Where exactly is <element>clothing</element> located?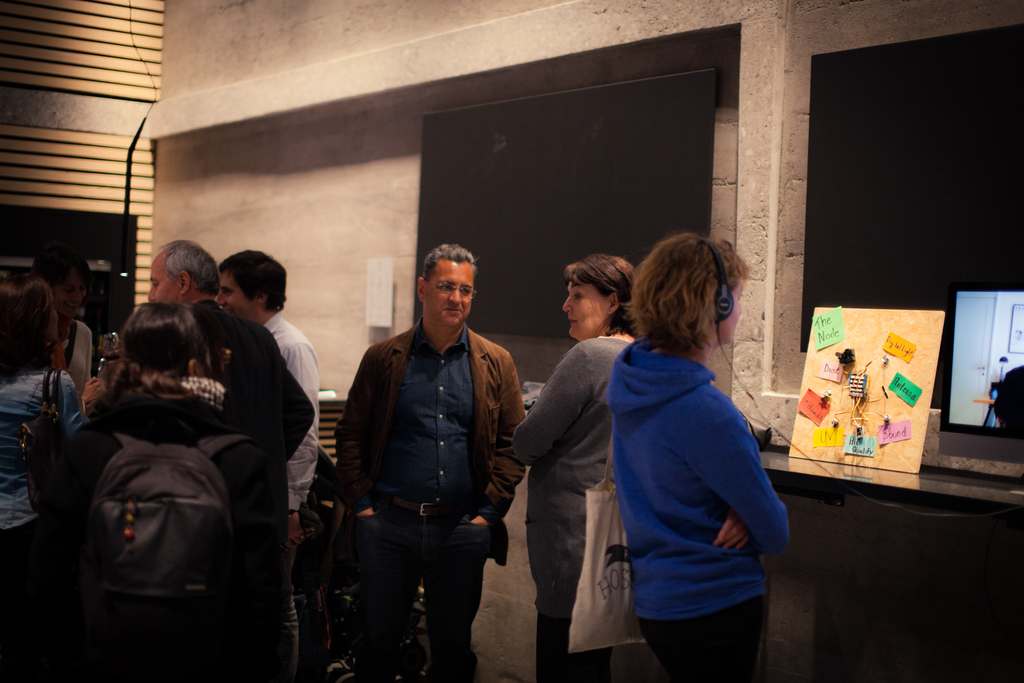
Its bounding box is <box>509,331,634,669</box>.
